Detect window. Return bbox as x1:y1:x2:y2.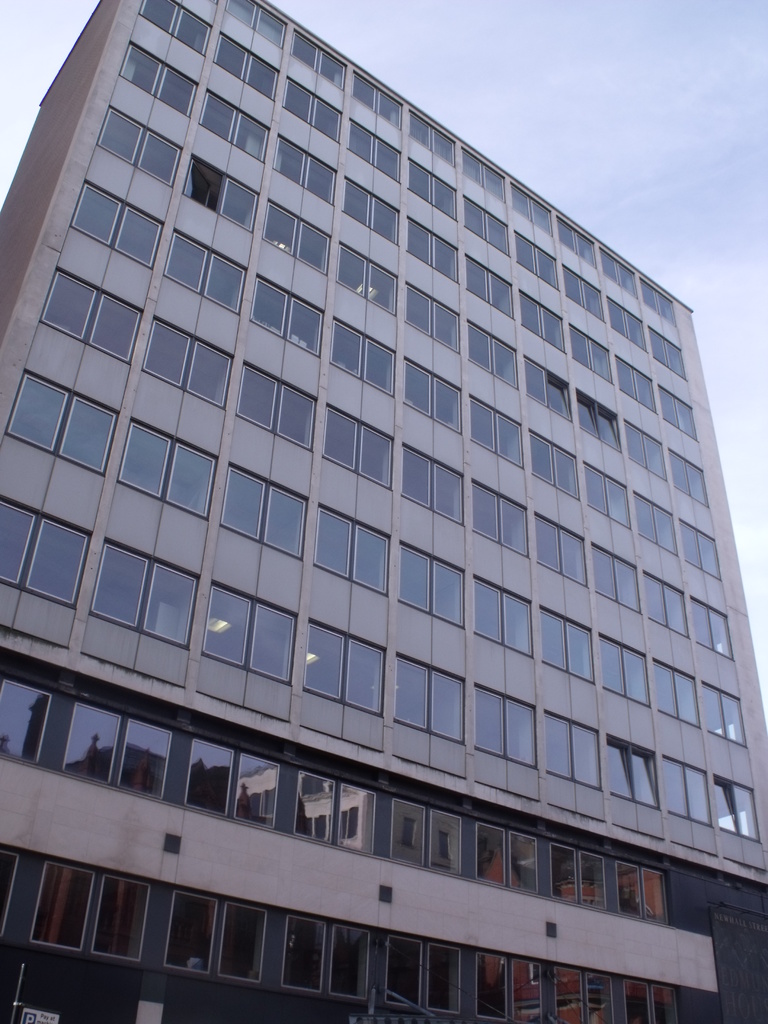
620:355:657:412.
